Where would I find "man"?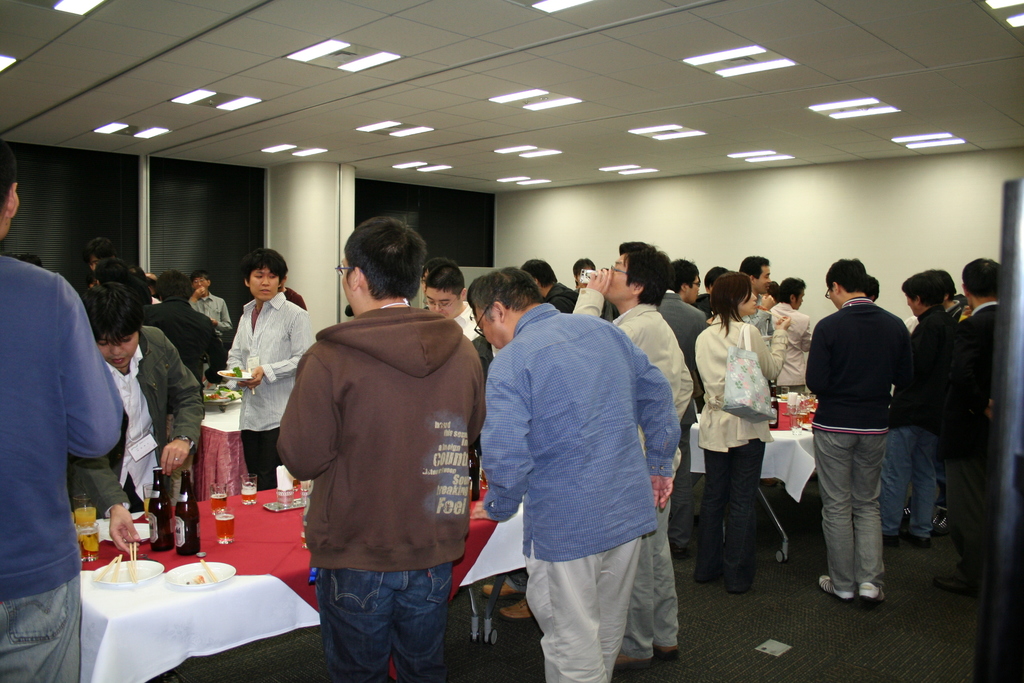
At 762 273 820 394.
